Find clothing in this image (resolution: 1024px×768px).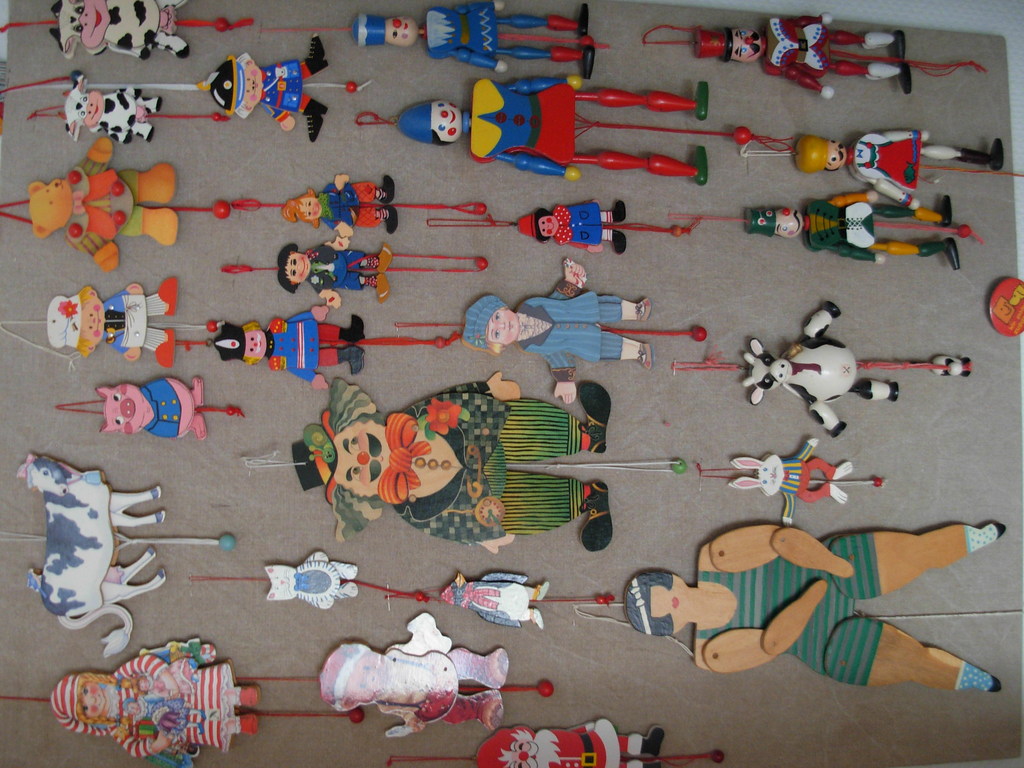
bbox=(758, 12, 861, 117).
